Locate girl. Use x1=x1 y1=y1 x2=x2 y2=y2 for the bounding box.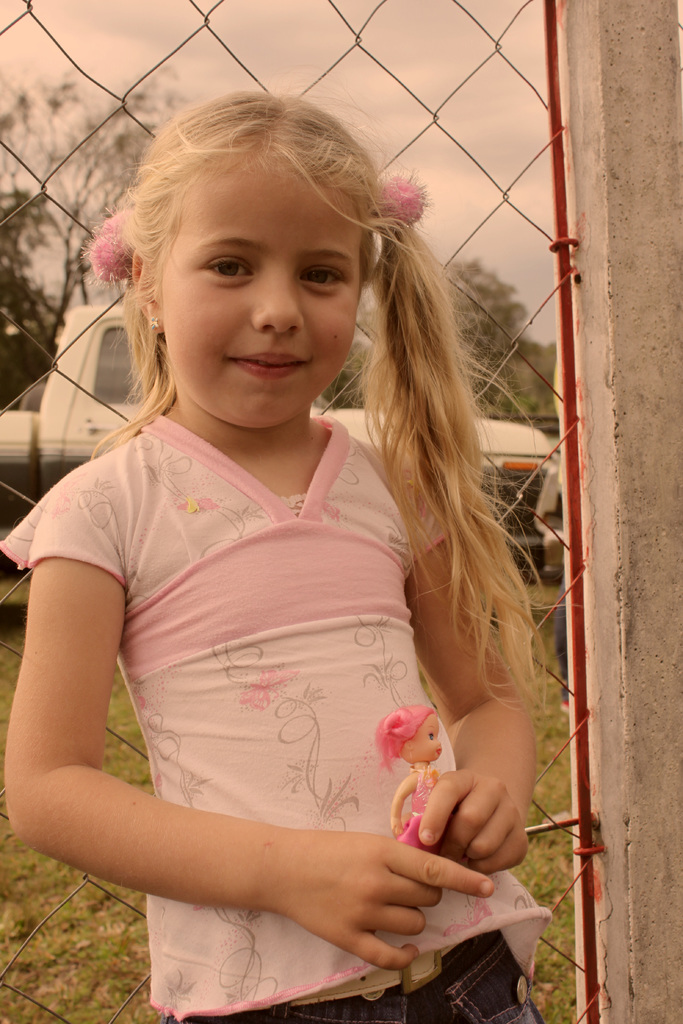
x1=3 y1=87 x2=545 y2=1023.
